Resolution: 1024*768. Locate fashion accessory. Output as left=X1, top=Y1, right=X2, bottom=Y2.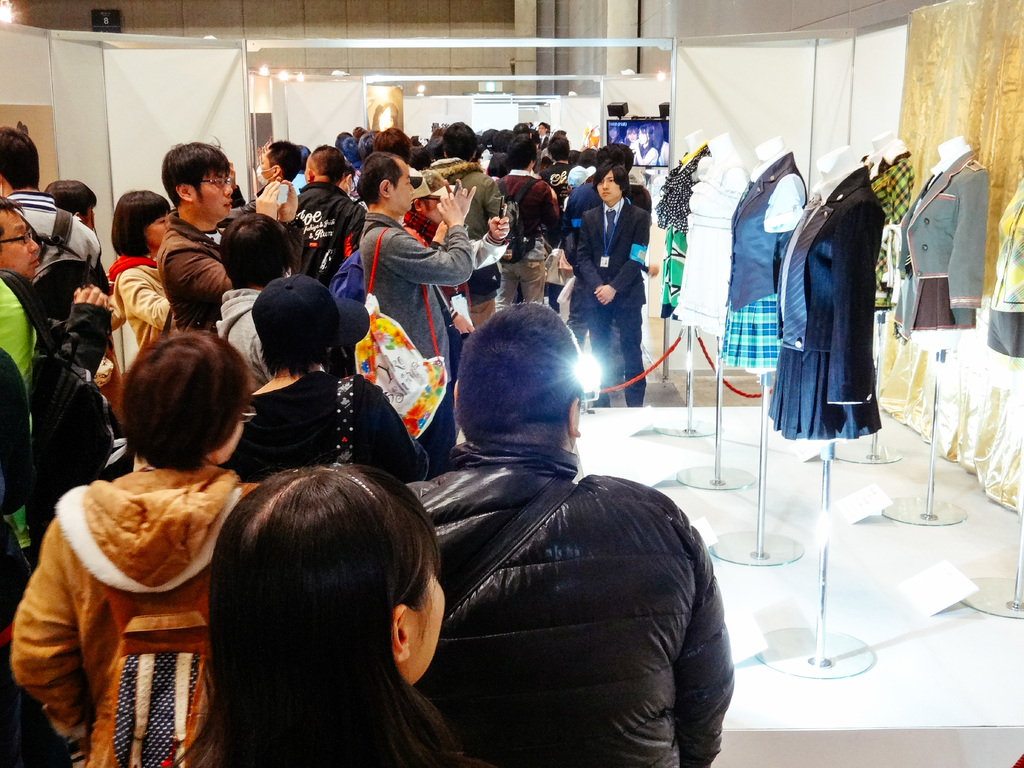
left=732, top=180, right=758, bottom=216.
